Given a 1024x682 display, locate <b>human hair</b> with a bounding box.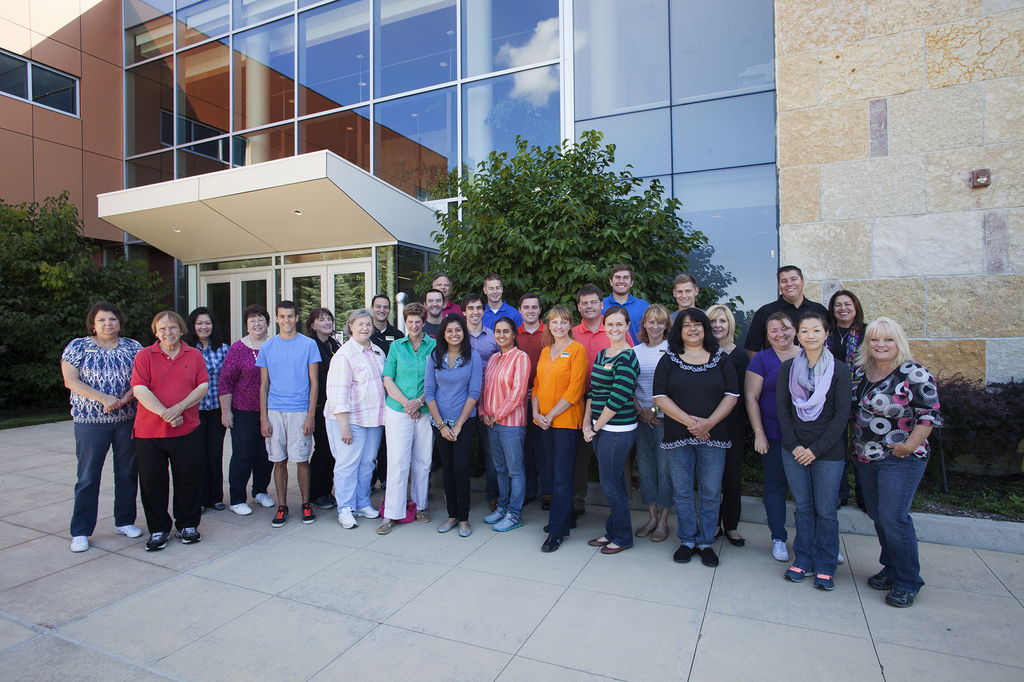
Located: crop(185, 307, 223, 353).
